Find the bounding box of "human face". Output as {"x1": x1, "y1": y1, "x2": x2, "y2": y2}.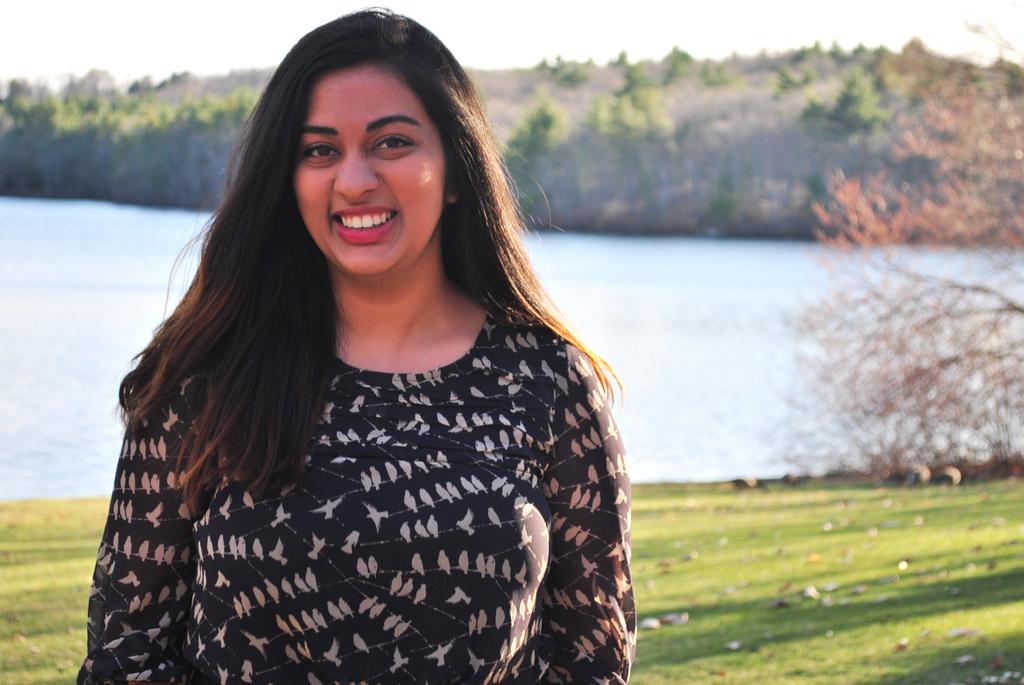
{"x1": 295, "y1": 67, "x2": 444, "y2": 276}.
